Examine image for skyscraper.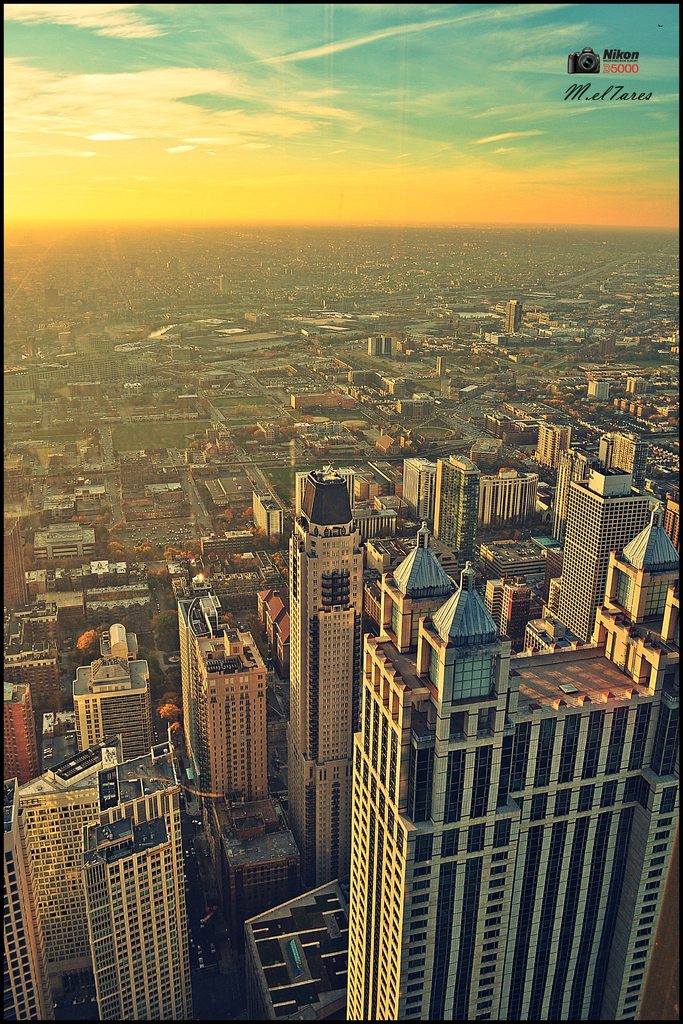
Examination result: box=[279, 463, 400, 888].
